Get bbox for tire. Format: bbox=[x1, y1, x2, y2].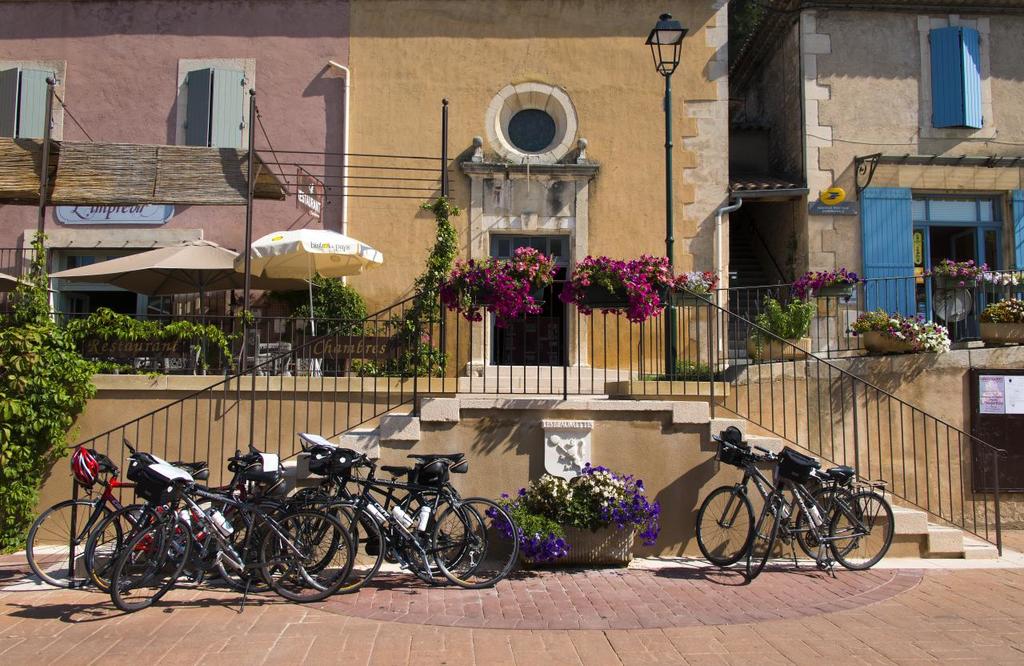
bbox=[26, 498, 122, 586].
